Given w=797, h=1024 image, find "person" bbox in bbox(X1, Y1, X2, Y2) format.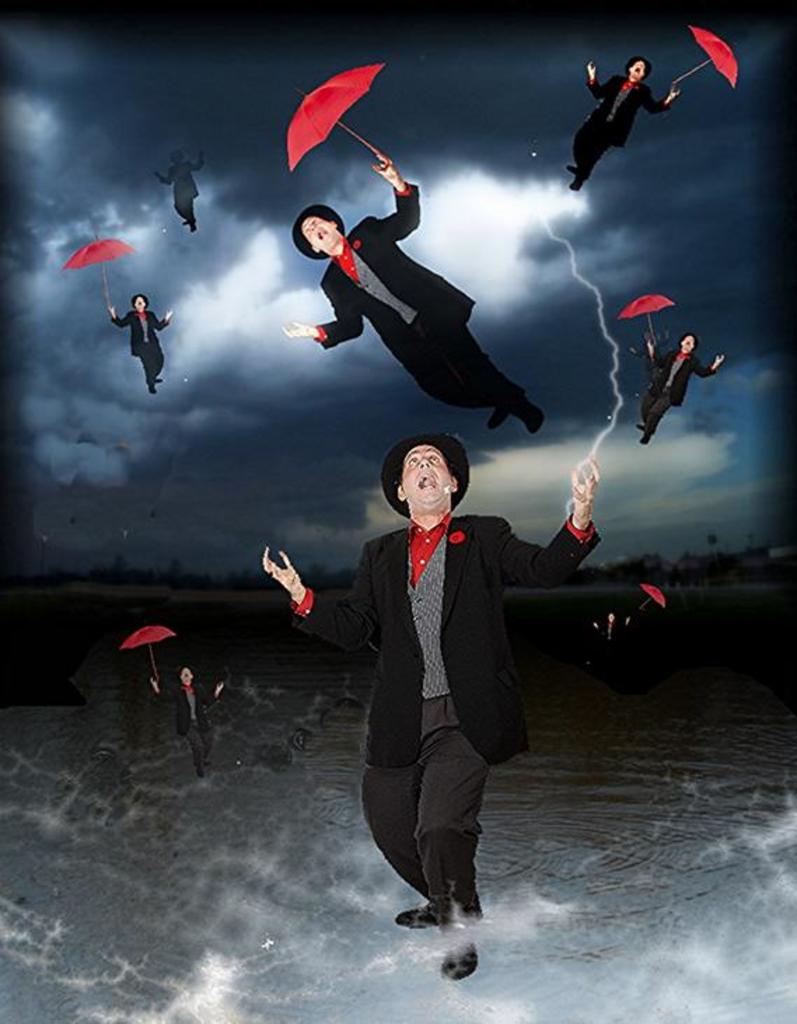
bbox(106, 294, 172, 396).
